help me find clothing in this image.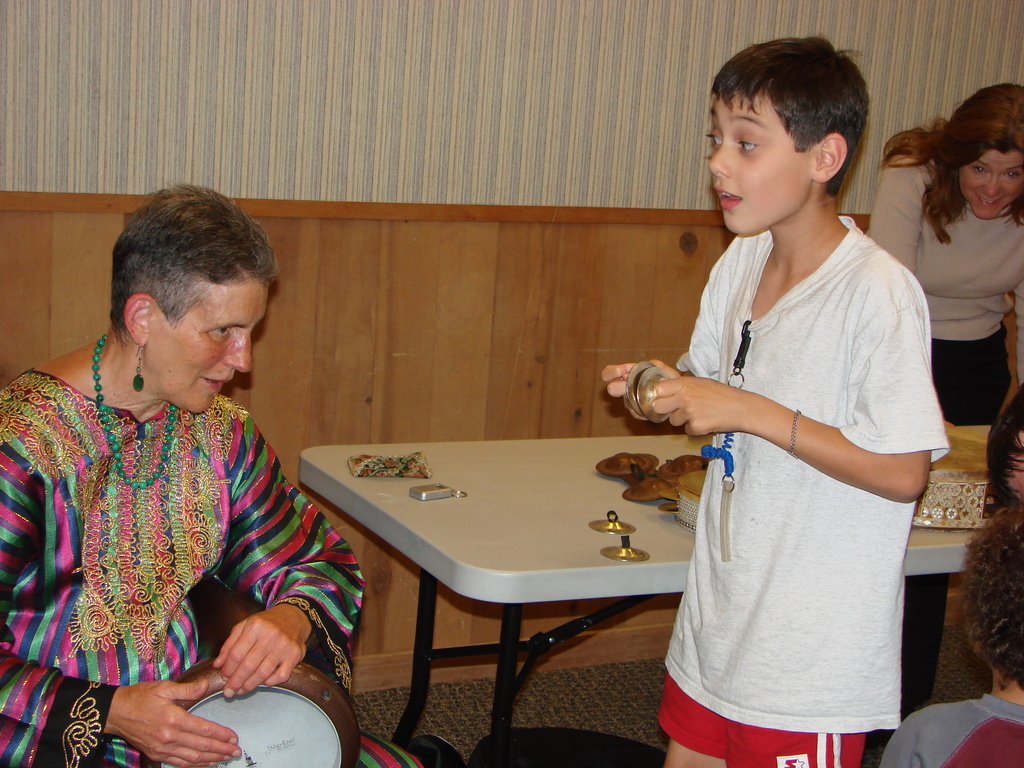
Found it: [left=0, top=368, right=426, bottom=765].
